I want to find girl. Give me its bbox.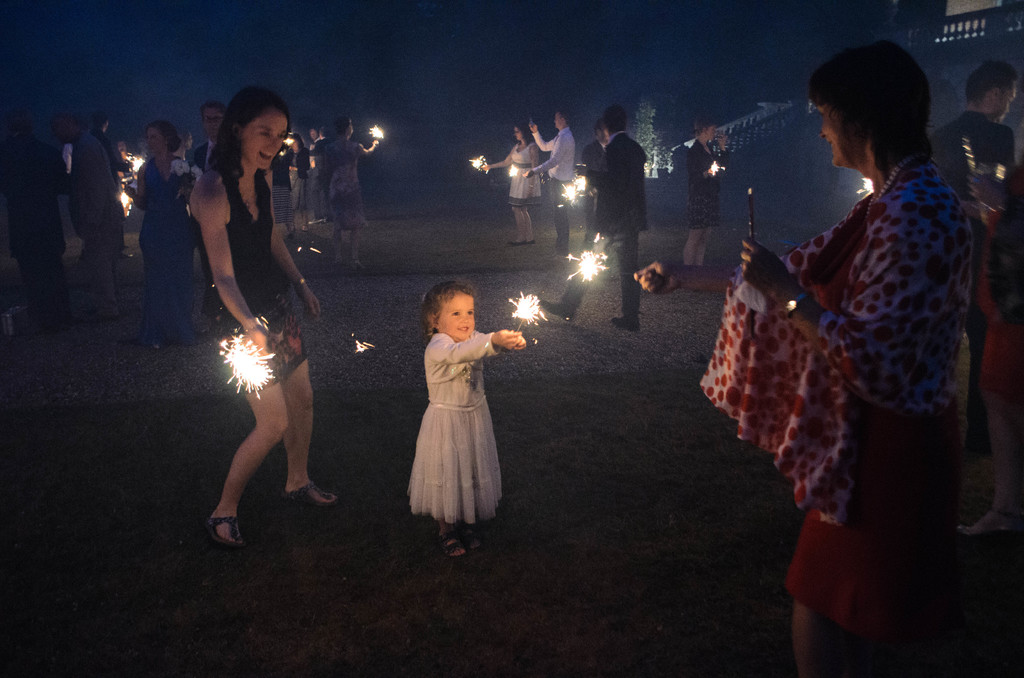
687, 117, 731, 265.
